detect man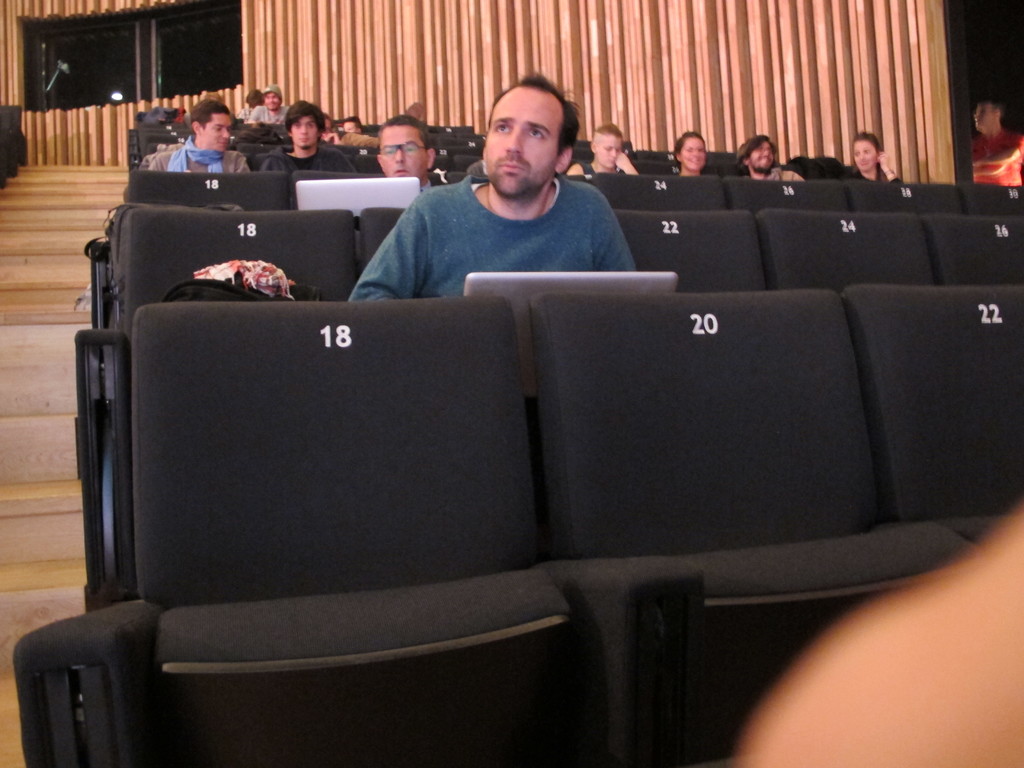
bbox=(341, 70, 639, 303)
